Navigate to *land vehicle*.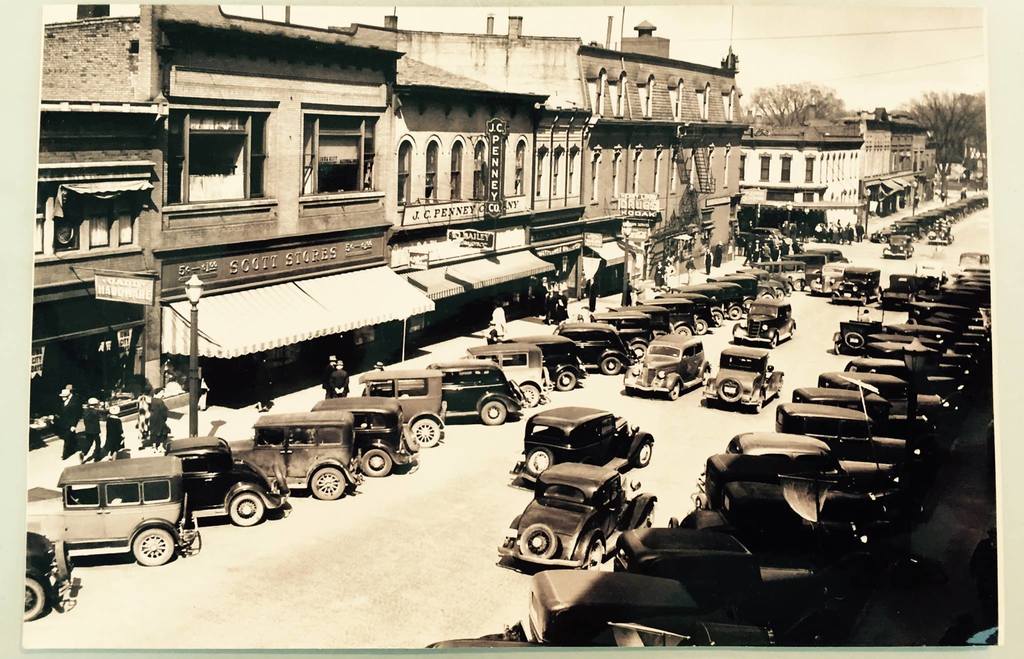
Navigation target: rect(726, 270, 754, 281).
